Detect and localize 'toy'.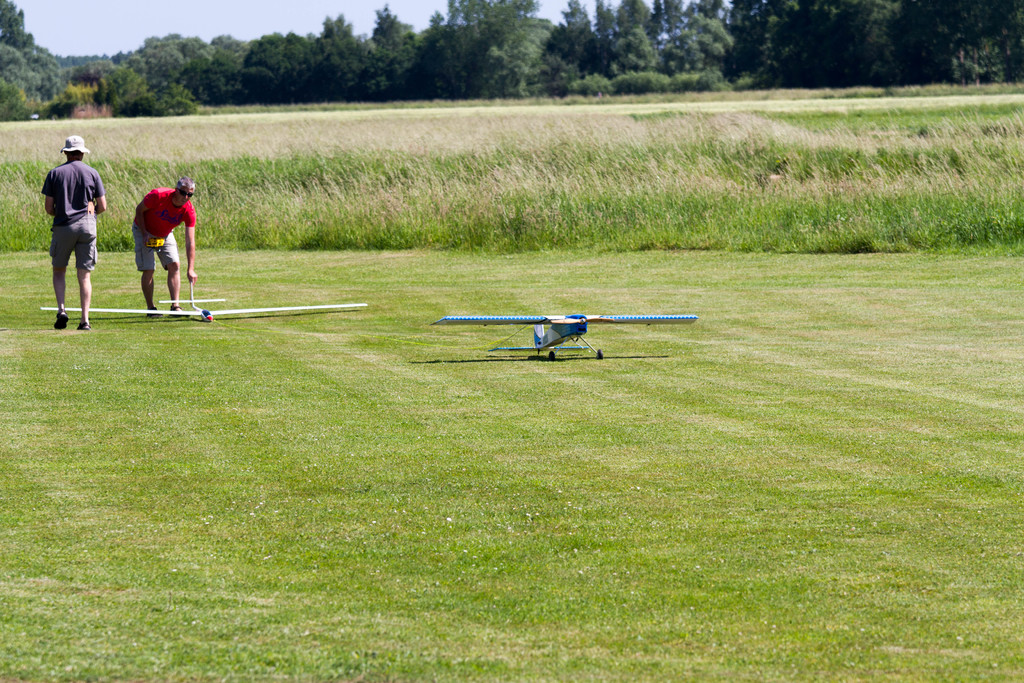
Localized at BBox(430, 305, 696, 363).
